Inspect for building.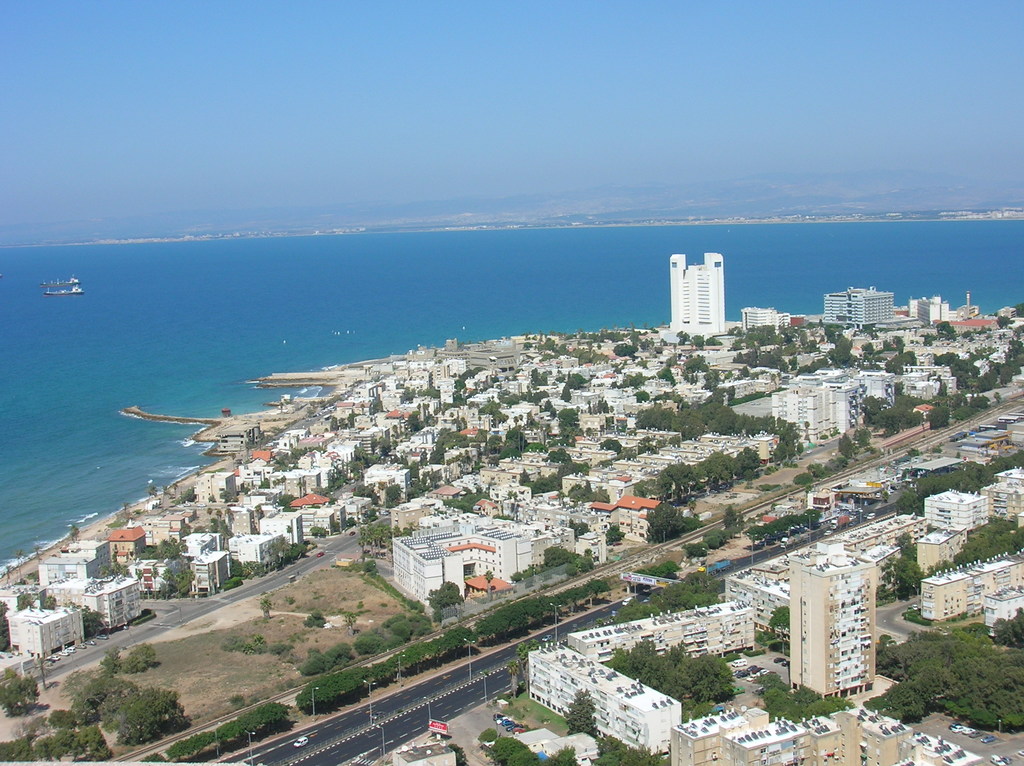
Inspection: BBox(529, 639, 675, 749).
